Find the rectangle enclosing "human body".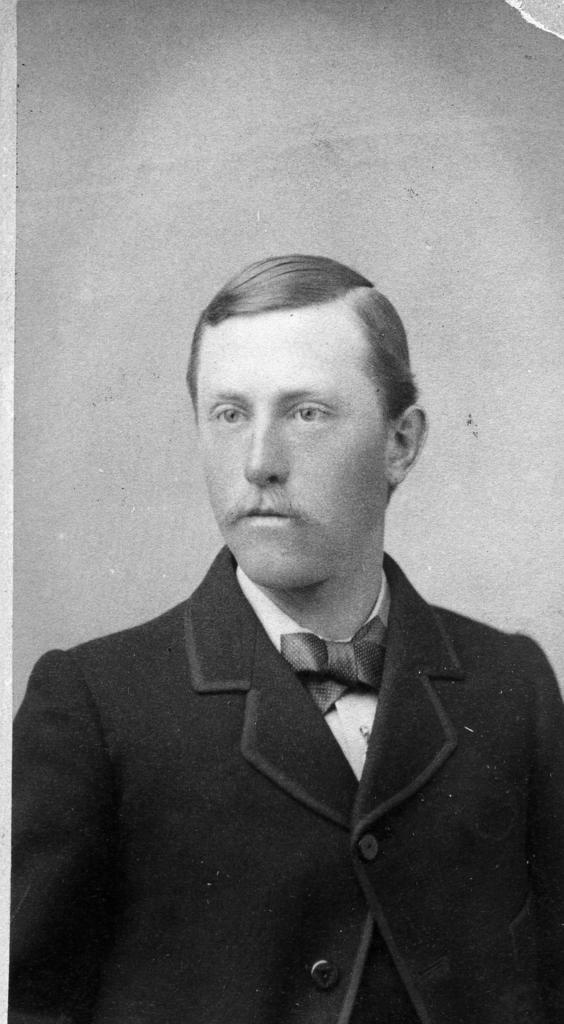
locate(43, 335, 558, 1016).
